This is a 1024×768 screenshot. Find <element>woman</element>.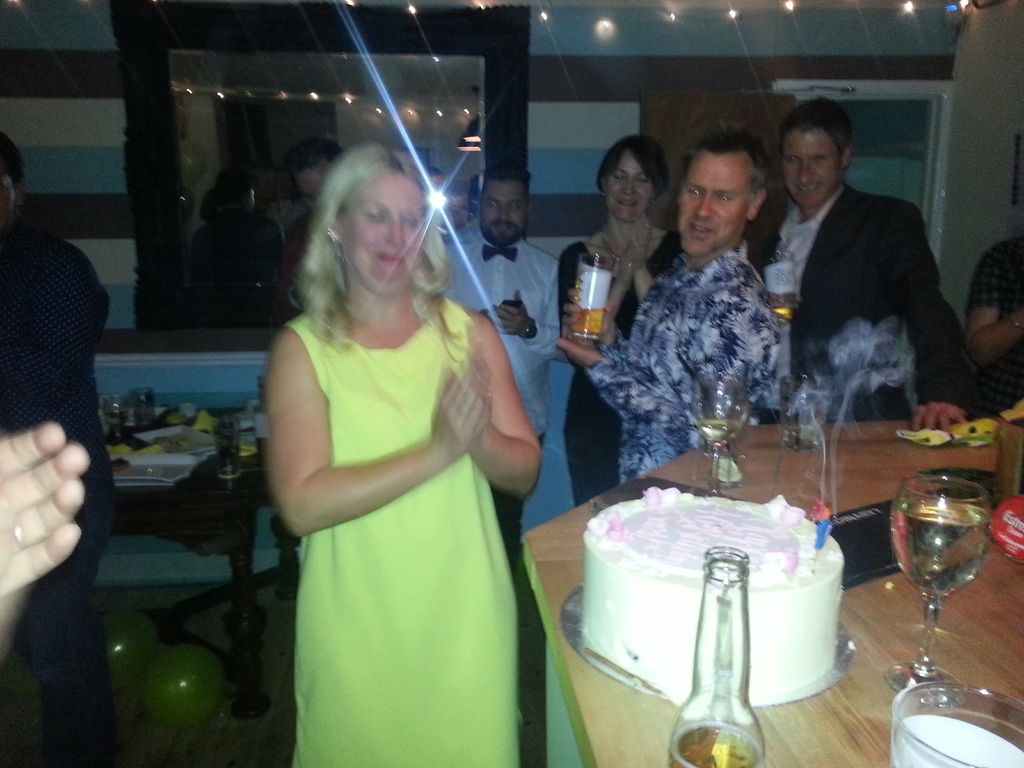
Bounding box: detection(241, 152, 547, 767).
